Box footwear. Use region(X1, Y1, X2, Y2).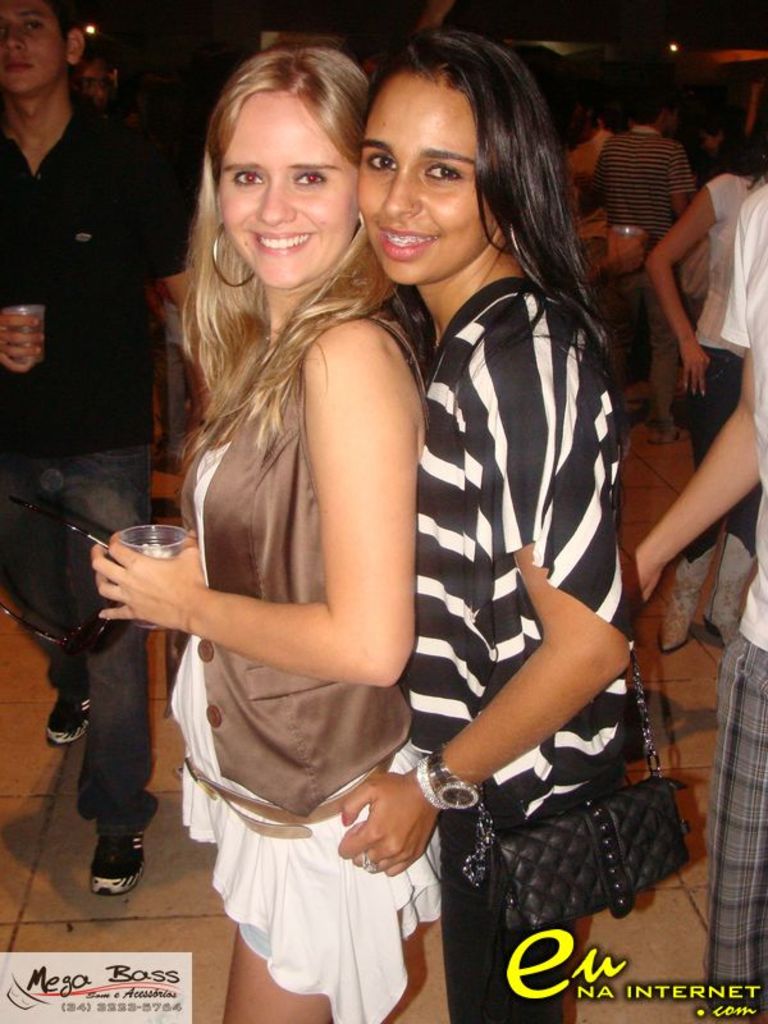
region(663, 543, 721, 652).
